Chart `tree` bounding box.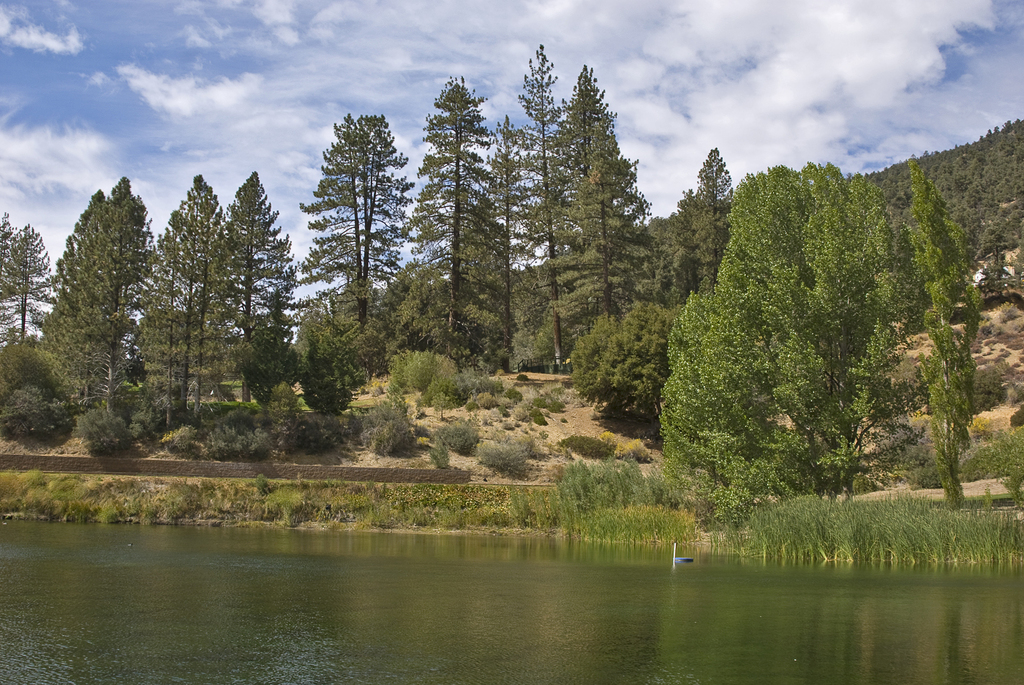
Charted: <box>915,159,981,515</box>.
